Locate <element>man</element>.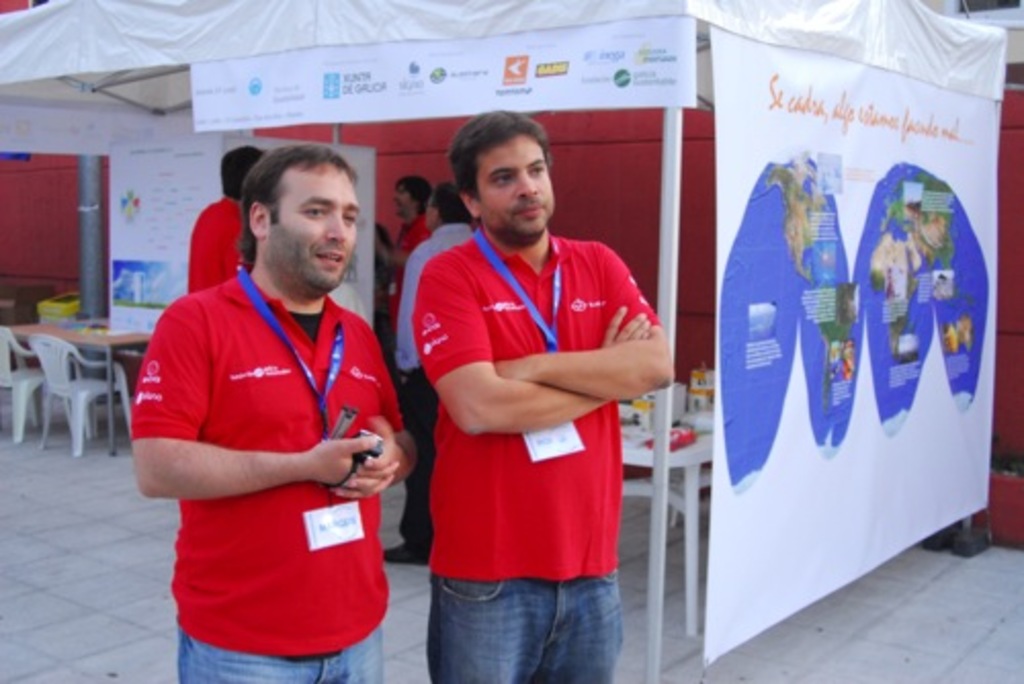
Bounding box: region(379, 176, 483, 571).
